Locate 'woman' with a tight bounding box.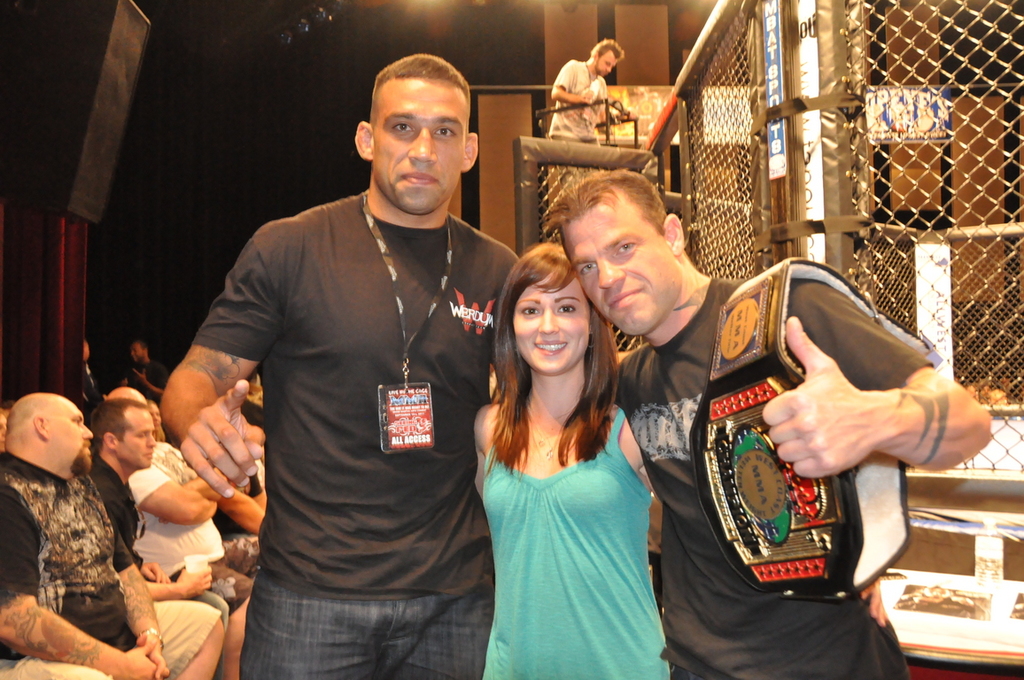
x1=457, y1=230, x2=681, y2=665.
